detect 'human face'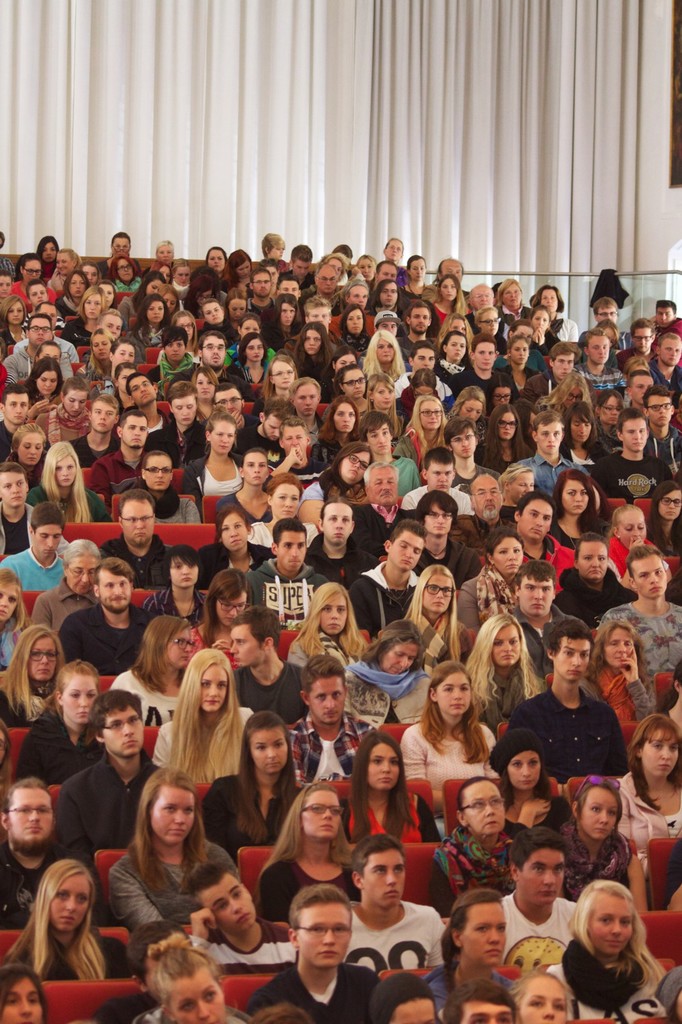
left=477, top=311, right=500, bottom=337
